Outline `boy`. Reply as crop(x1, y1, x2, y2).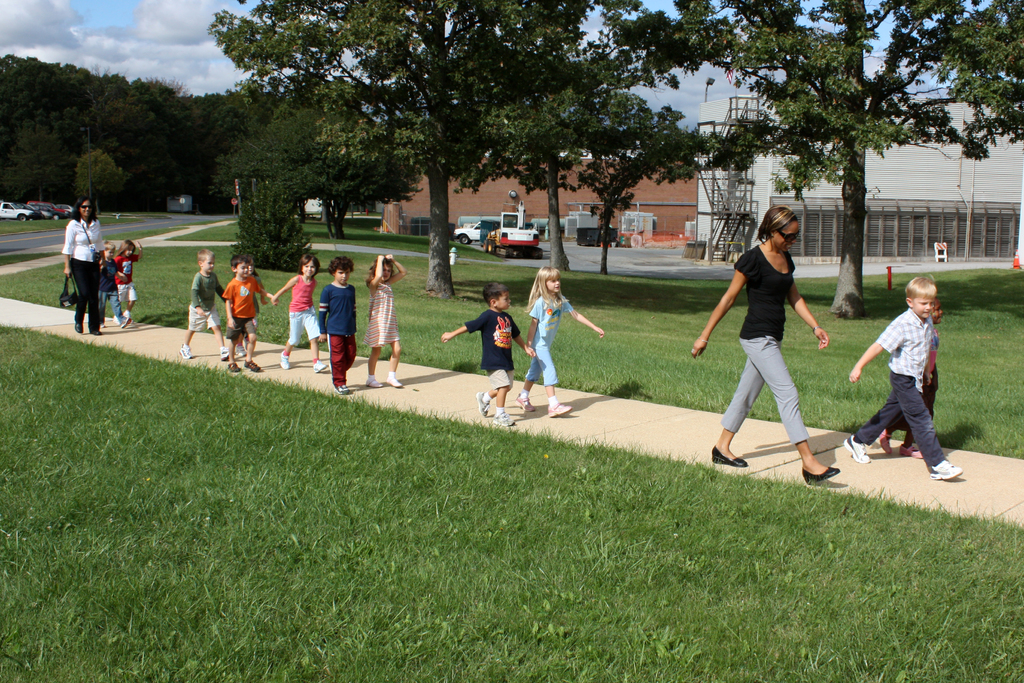
crop(223, 256, 273, 371).
